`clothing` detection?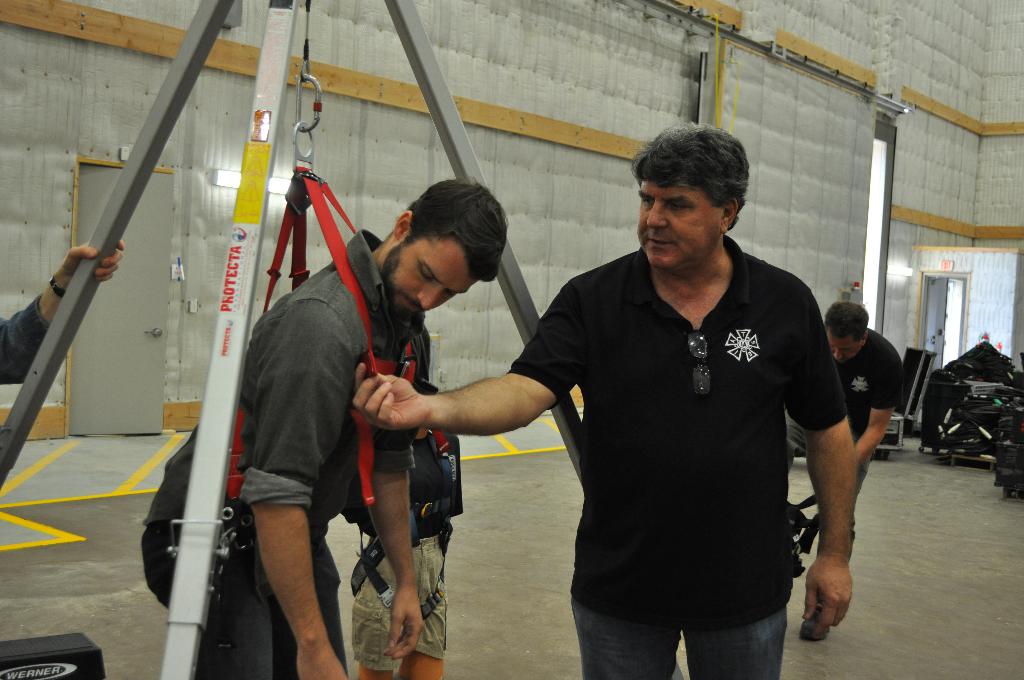
(786, 325, 900, 574)
